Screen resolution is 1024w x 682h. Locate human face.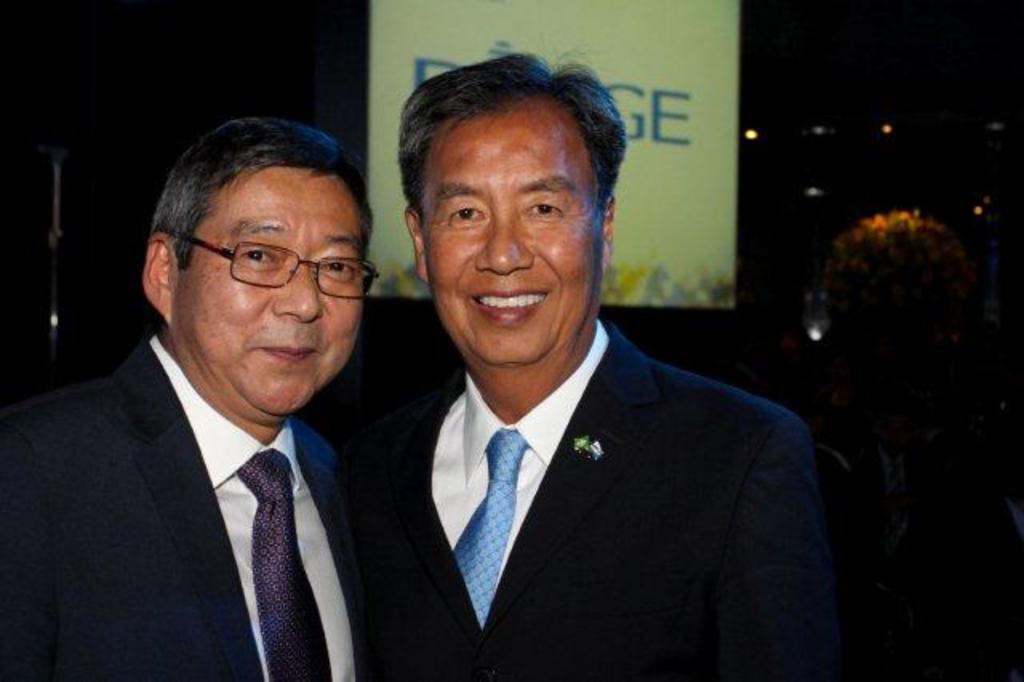
crop(405, 109, 610, 363).
